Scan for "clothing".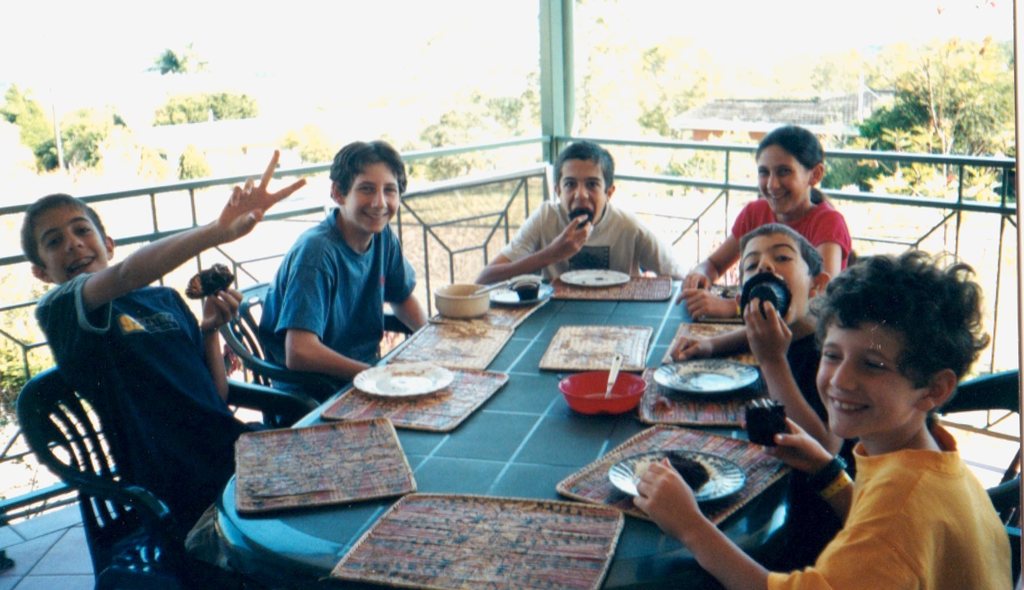
Scan result: l=788, t=380, r=1005, b=583.
